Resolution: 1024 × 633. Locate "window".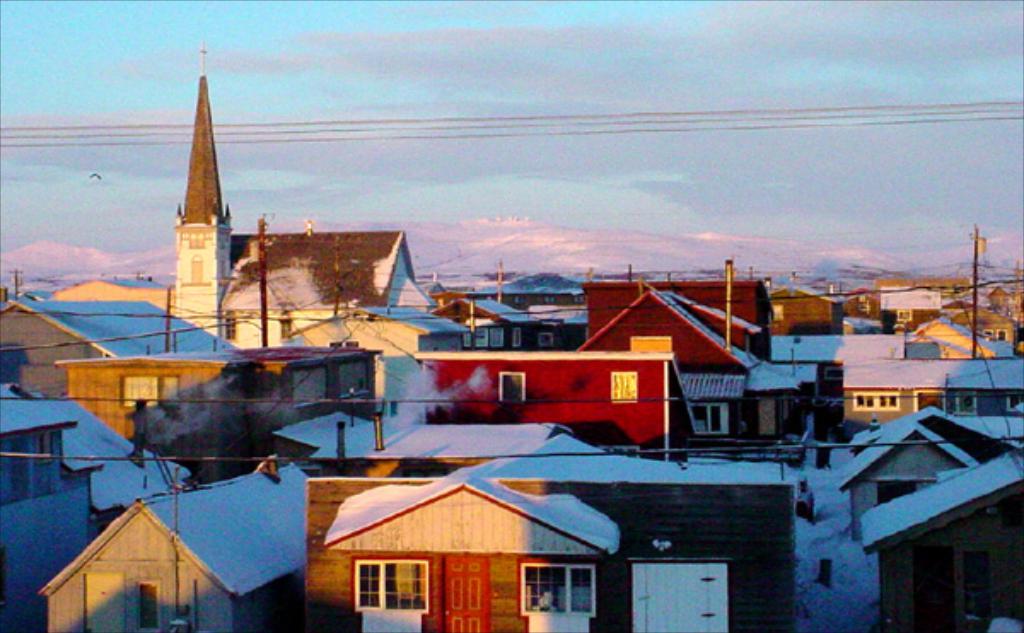
detection(27, 433, 58, 483).
